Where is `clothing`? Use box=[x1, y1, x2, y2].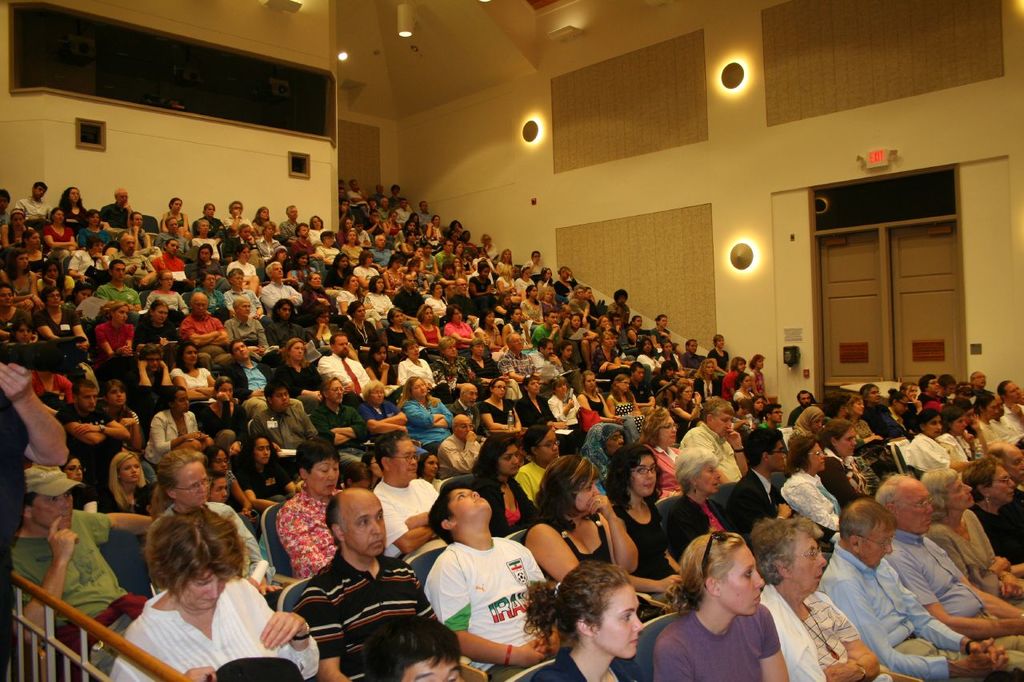
box=[397, 208, 410, 221].
